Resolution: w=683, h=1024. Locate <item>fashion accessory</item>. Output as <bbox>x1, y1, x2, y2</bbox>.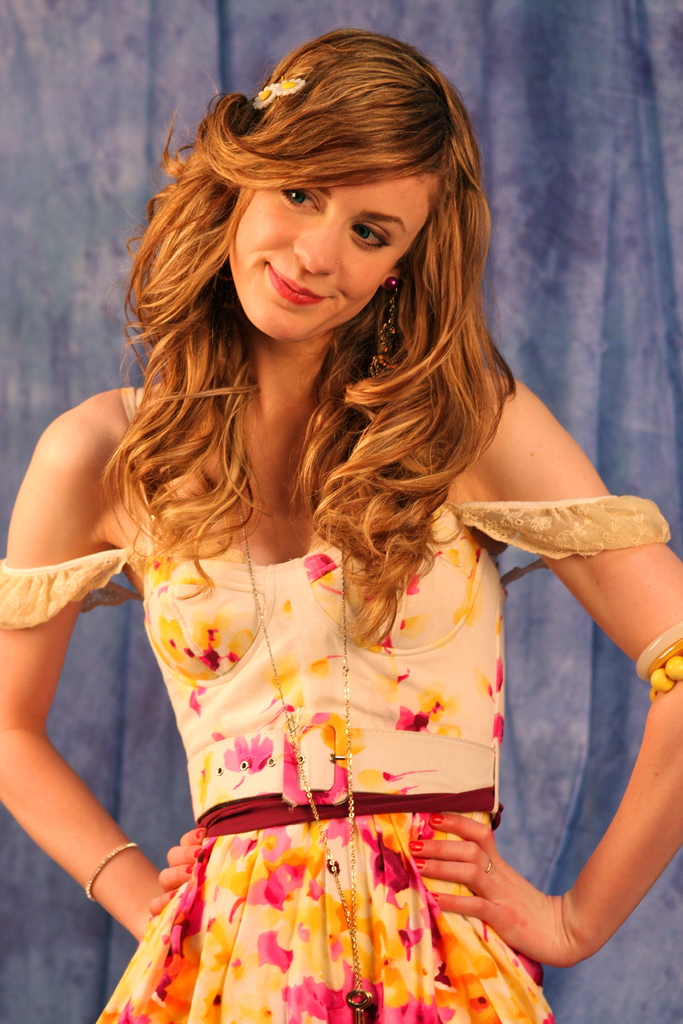
<bbox>219, 509, 368, 1014</bbox>.
